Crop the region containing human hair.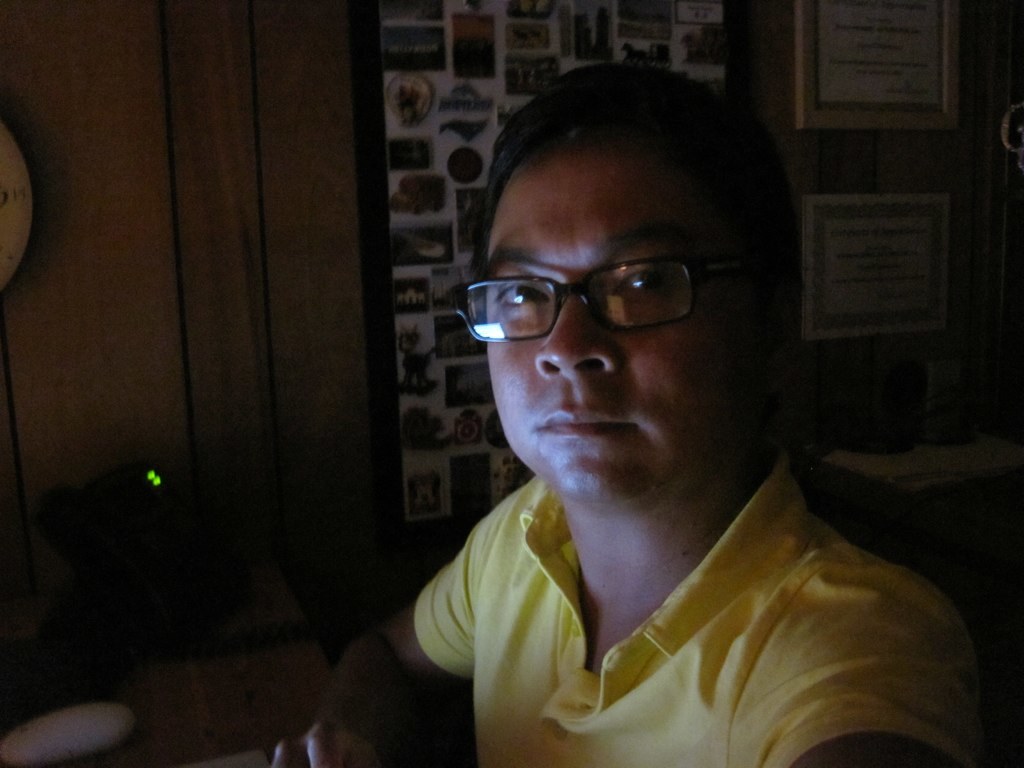
Crop region: l=437, t=91, r=787, b=470.
